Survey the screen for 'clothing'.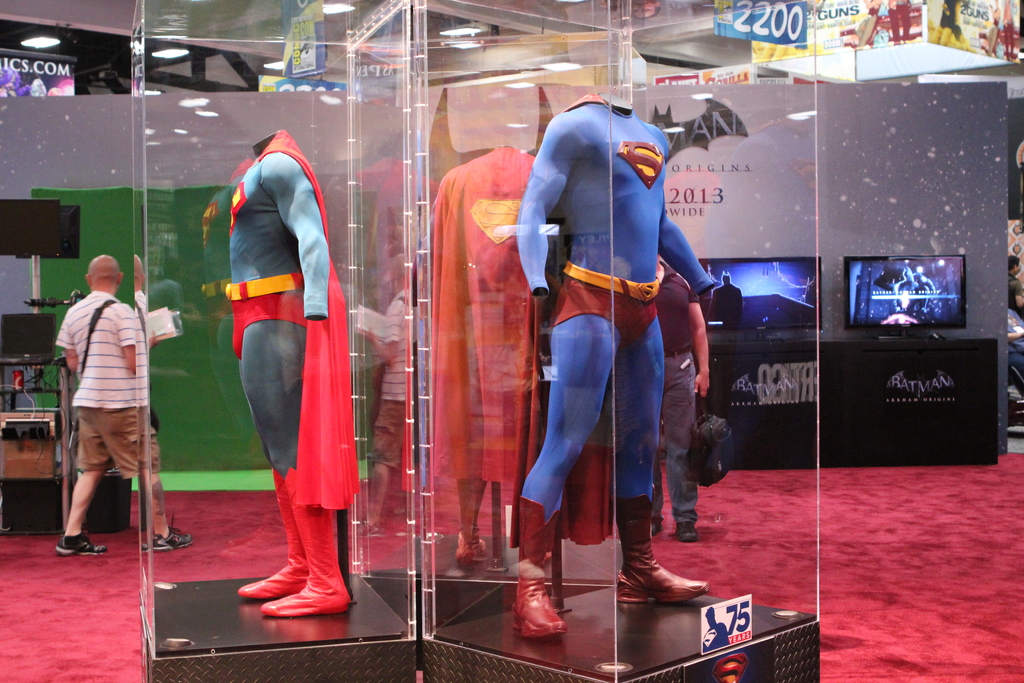
Survey found: locate(508, 88, 660, 544).
